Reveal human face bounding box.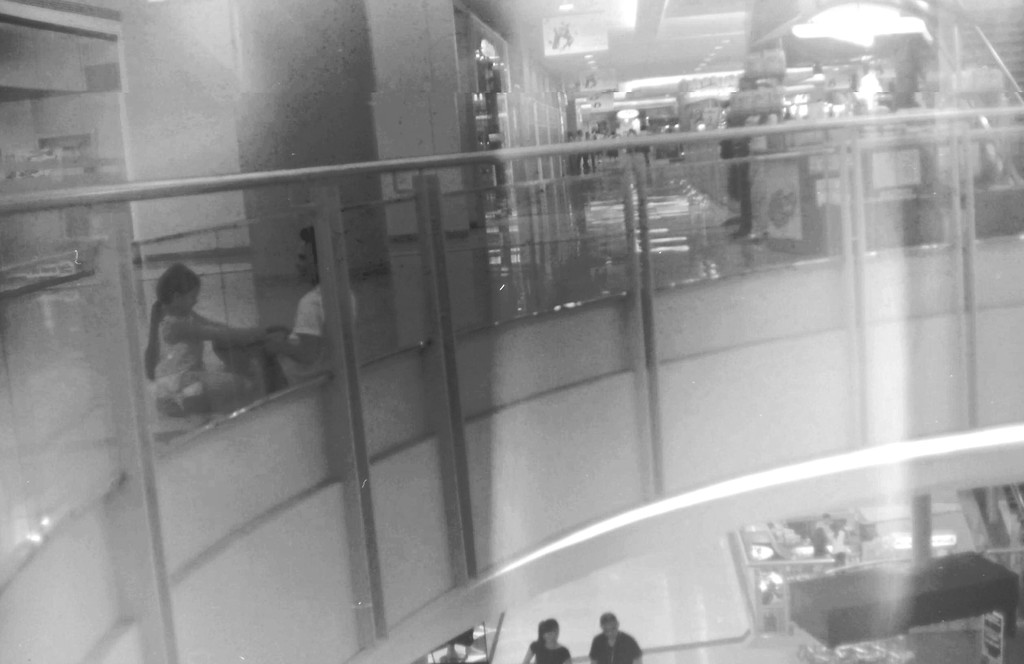
Revealed: box=[170, 287, 202, 312].
